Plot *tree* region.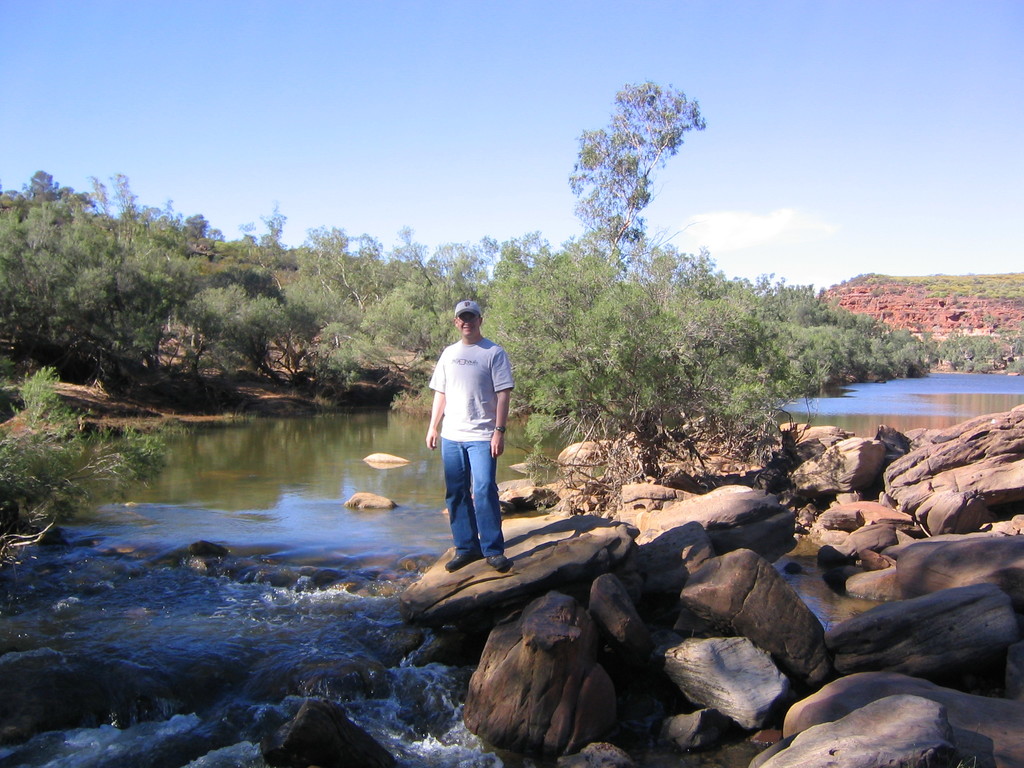
Plotted at (x1=420, y1=235, x2=517, y2=317).
